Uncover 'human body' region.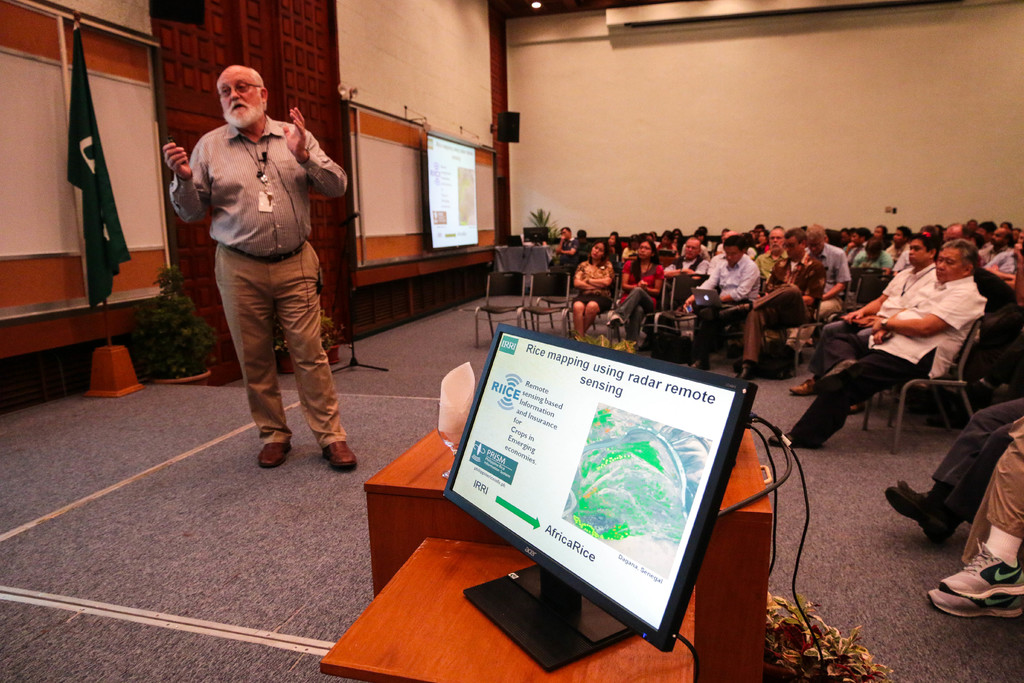
Uncovered: [943, 222, 972, 244].
